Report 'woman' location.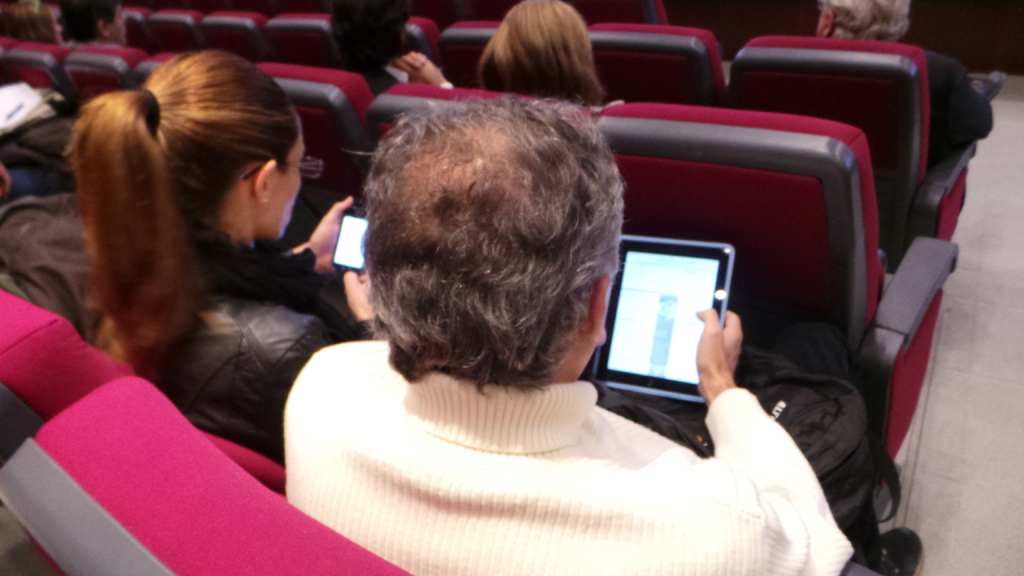
Report: {"x1": 470, "y1": 0, "x2": 613, "y2": 116}.
